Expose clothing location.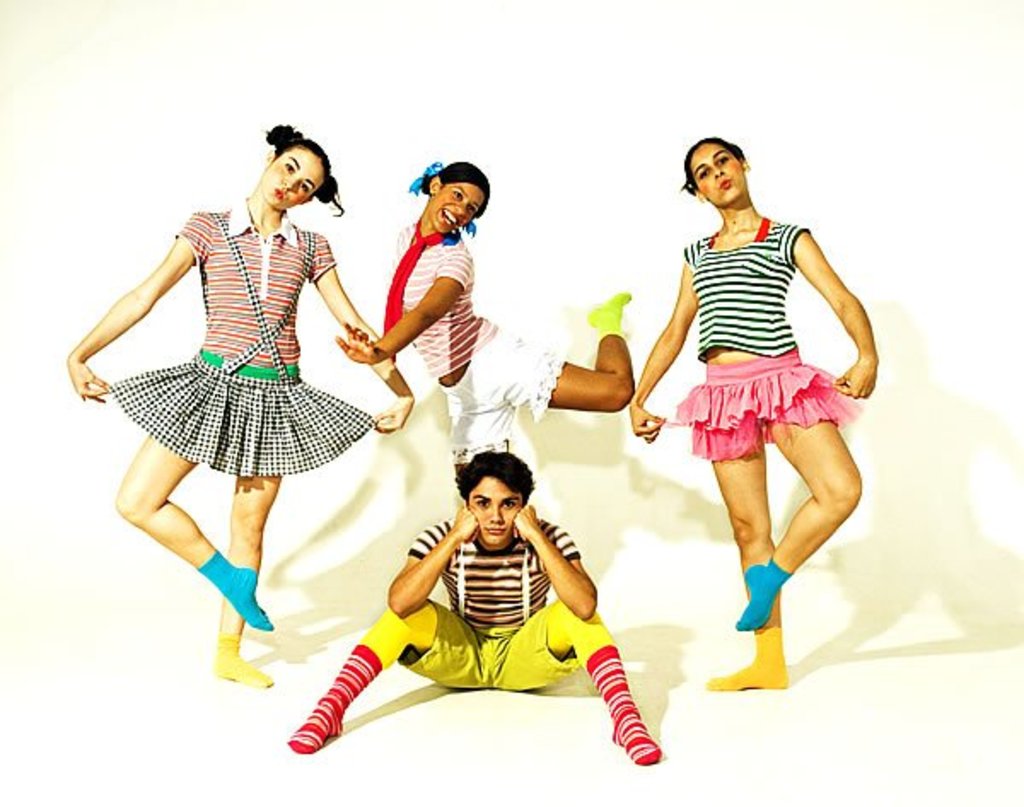
Exposed at 106, 205, 374, 479.
